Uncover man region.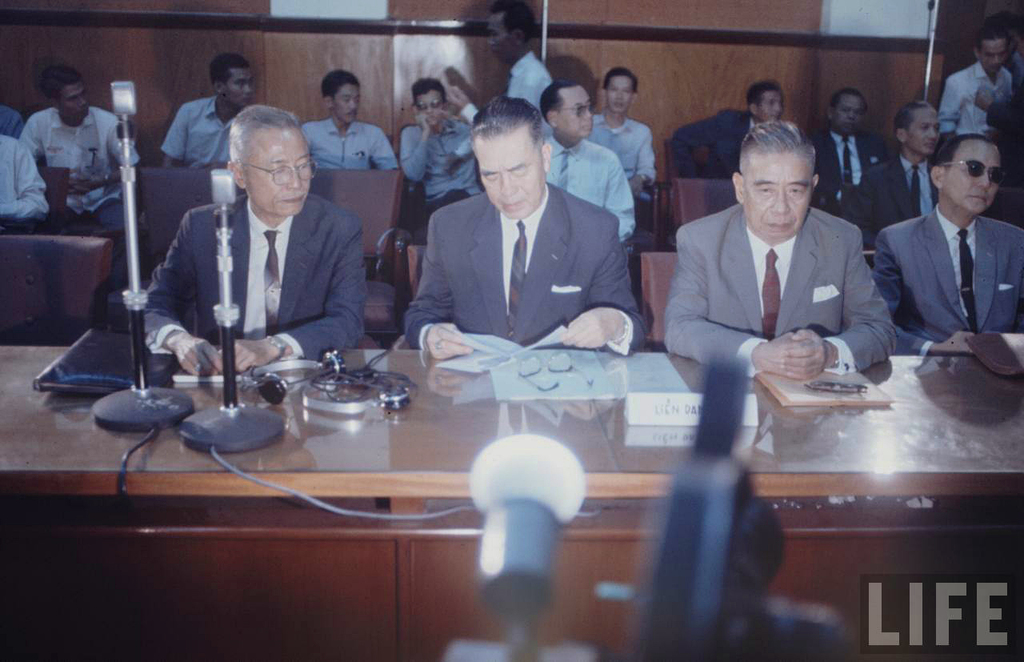
Uncovered: [left=808, top=86, right=891, bottom=231].
